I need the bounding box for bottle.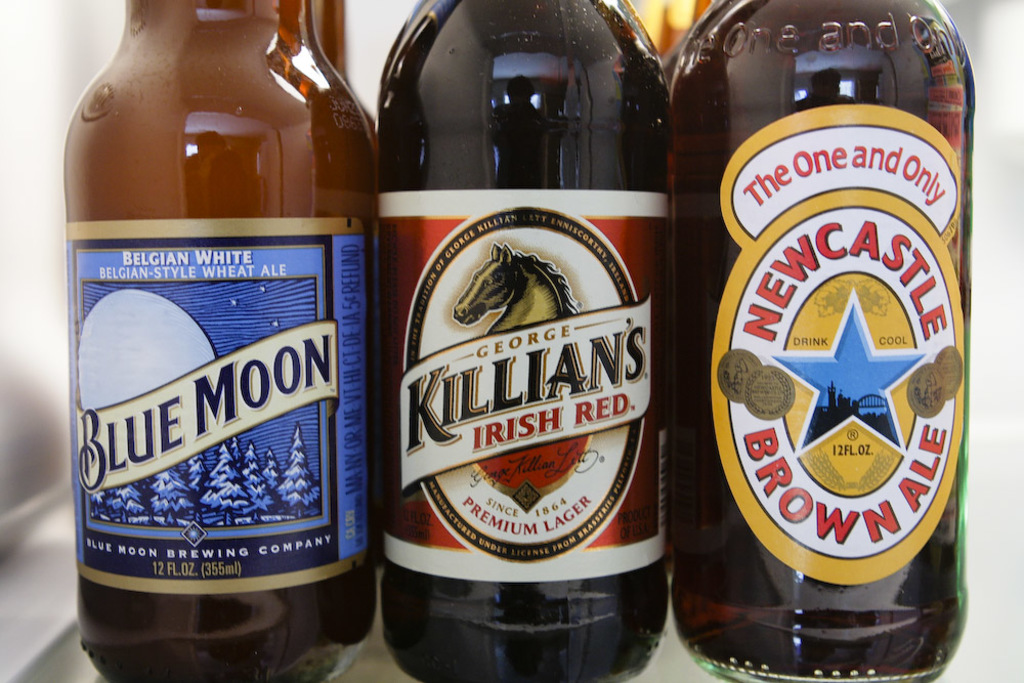
Here it is: bbox=(309, 0, 376, 131).
